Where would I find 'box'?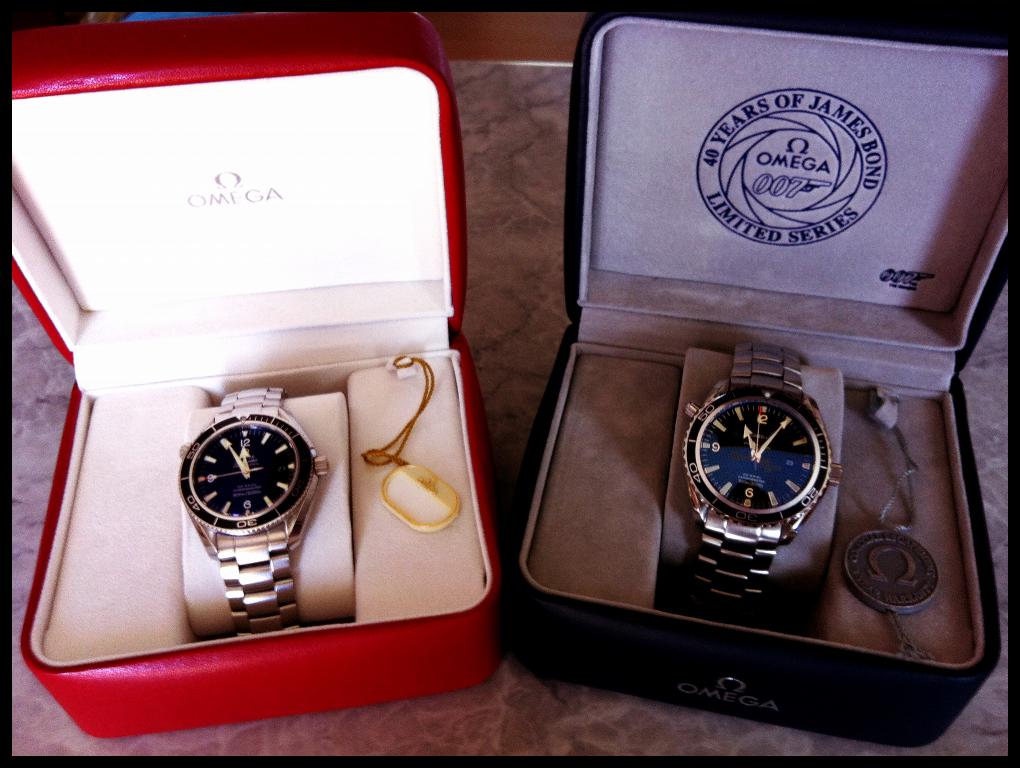
At pyautogui.locateOnScreen(33, 0, 511, 755).
